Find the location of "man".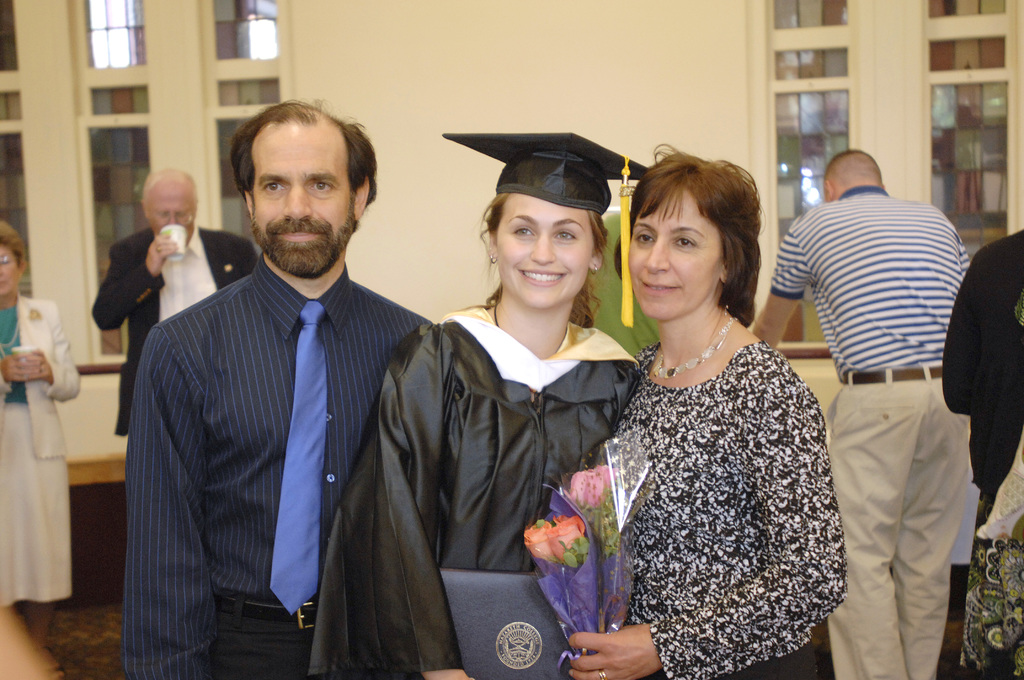
Location: locate(755, 147, 980, 679).
